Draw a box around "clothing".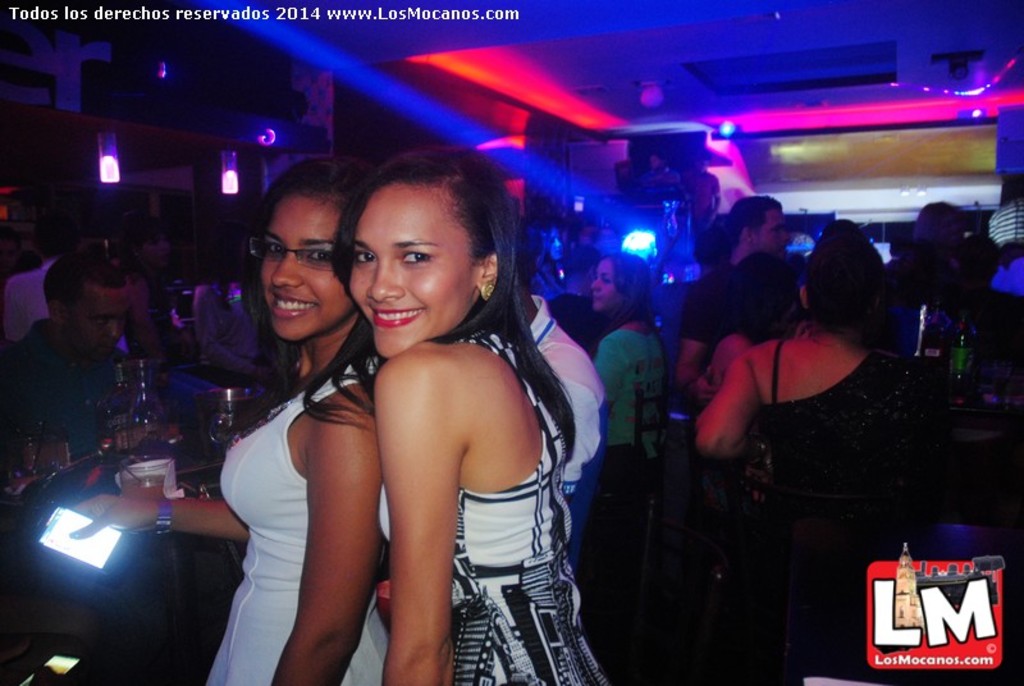
x1=0 y1=256 x2=63 y2=348.
